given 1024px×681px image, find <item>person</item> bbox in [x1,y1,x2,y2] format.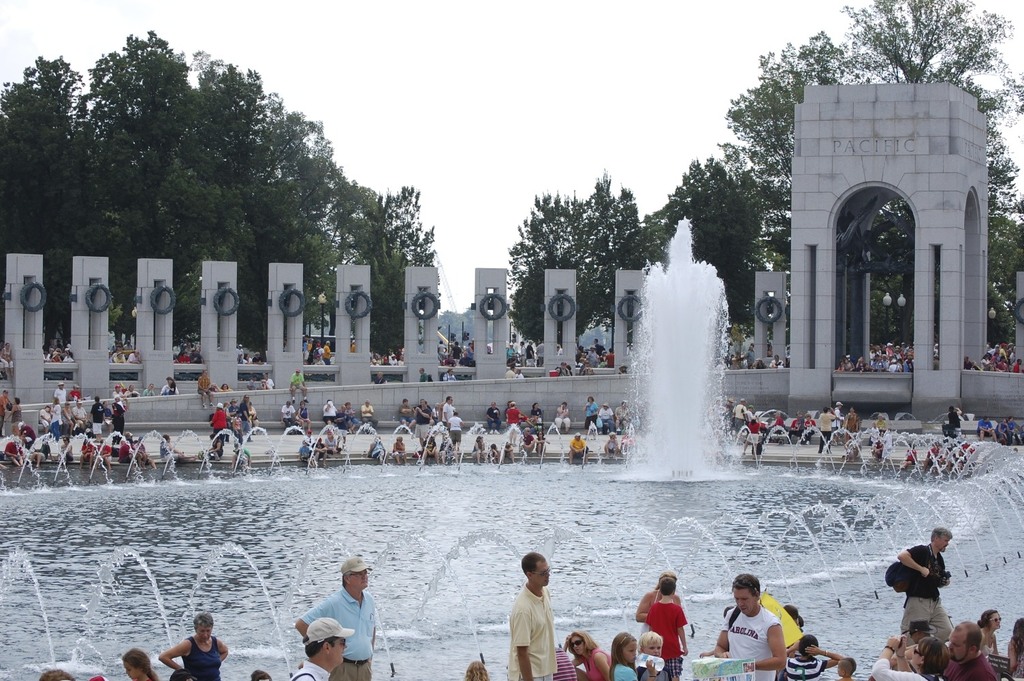
[200,432,225,459].
